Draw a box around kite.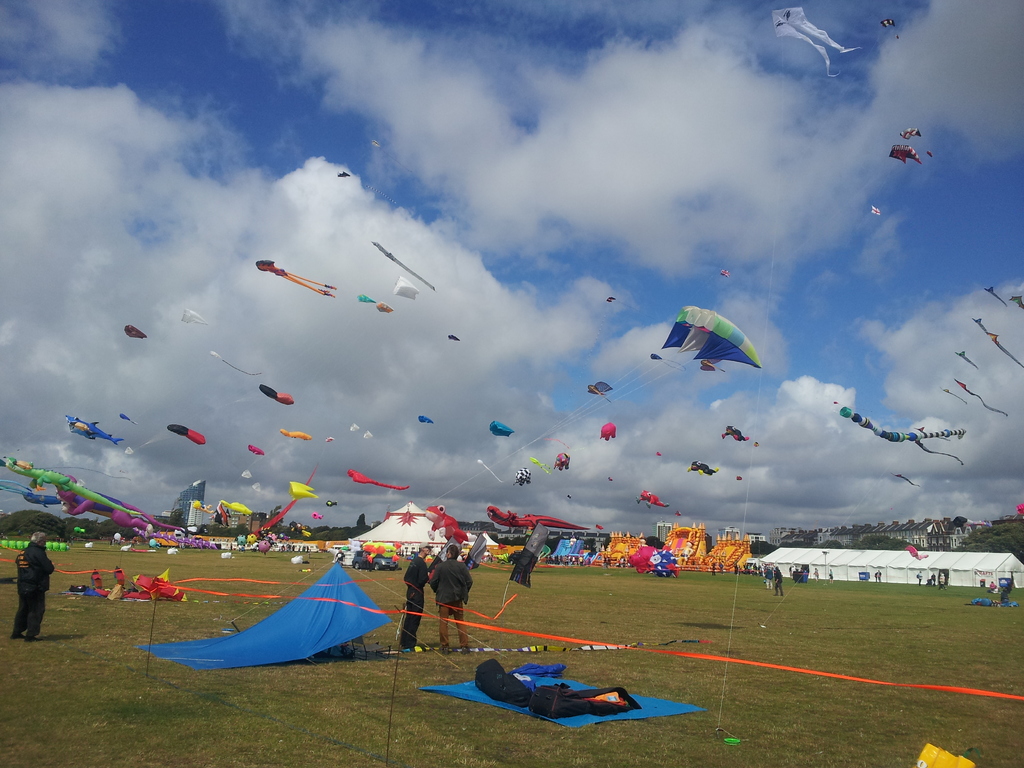
select_region(982, 284, 1007, 307).
